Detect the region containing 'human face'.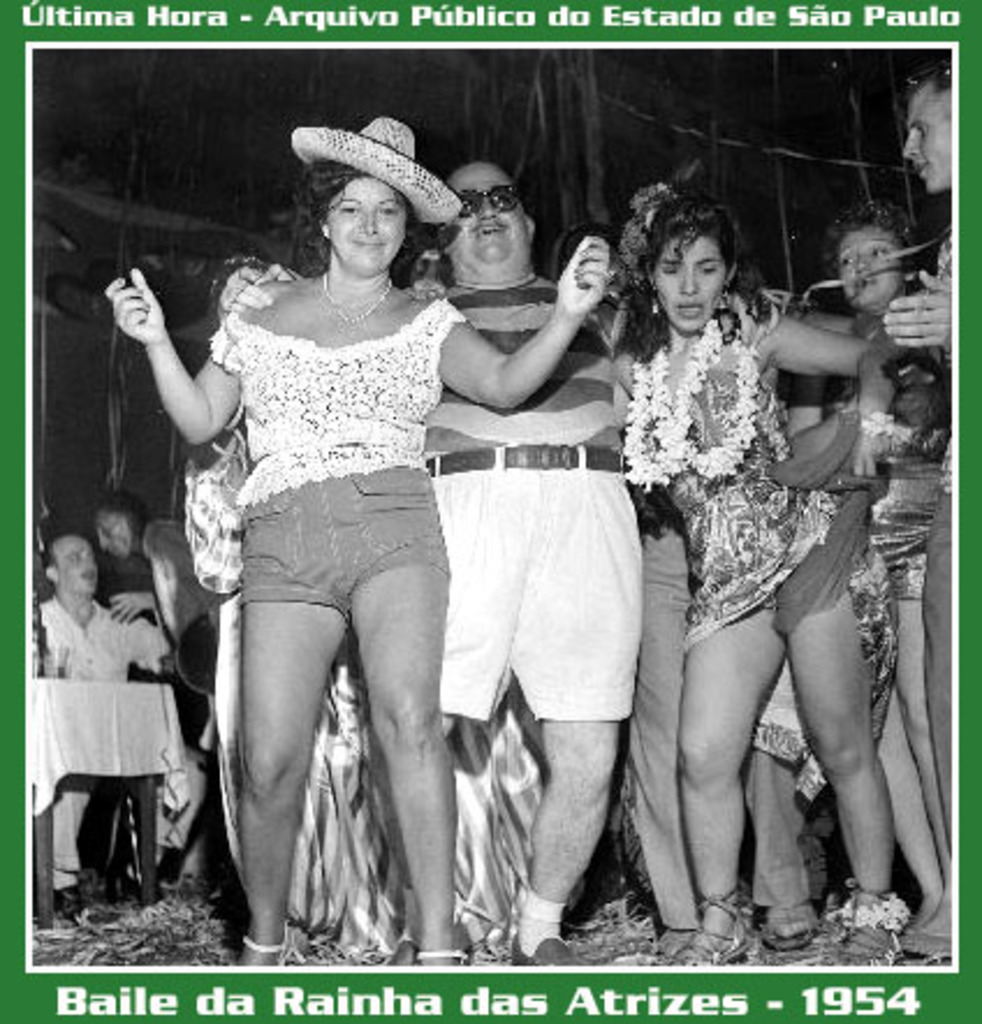
bbox=(440, 167, 526, 283).
